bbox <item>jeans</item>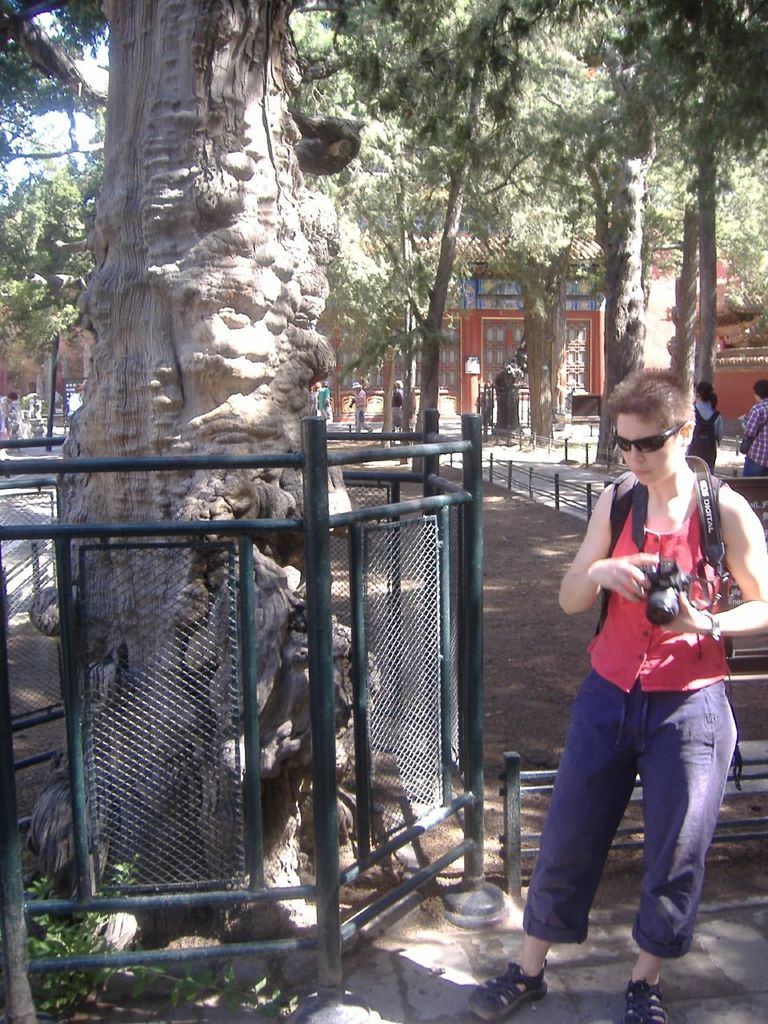
386:406:410:433
